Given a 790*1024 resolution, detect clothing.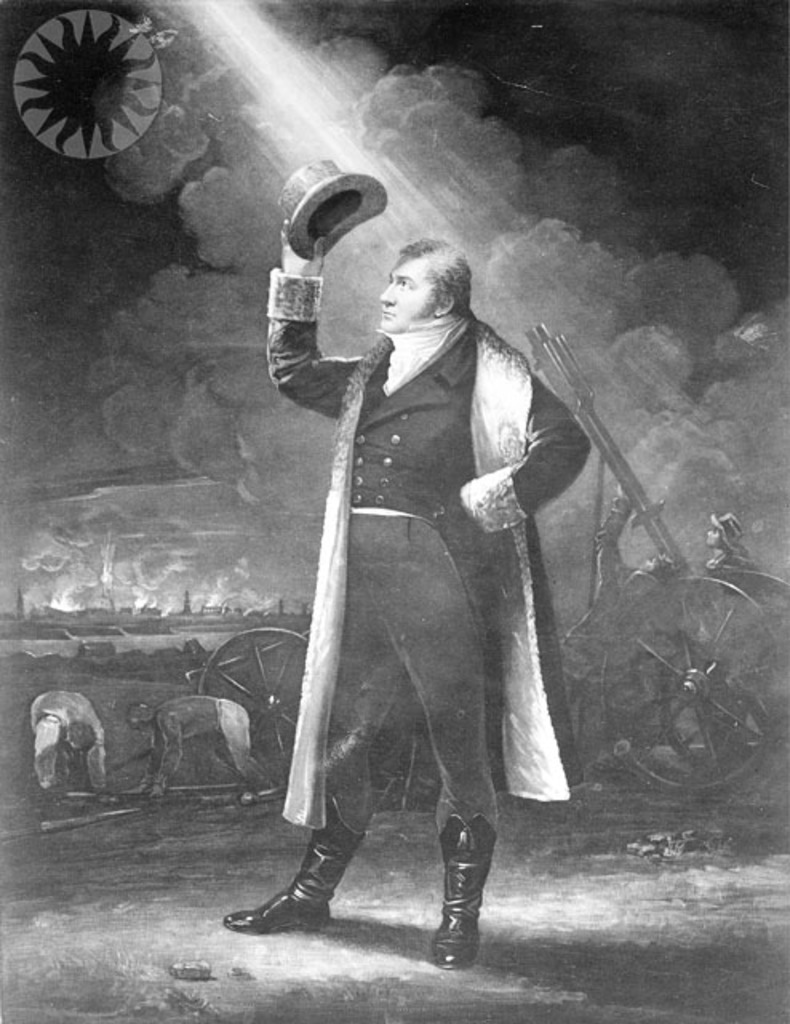
[x1=265, y1=251, x2=611, y2=907].
